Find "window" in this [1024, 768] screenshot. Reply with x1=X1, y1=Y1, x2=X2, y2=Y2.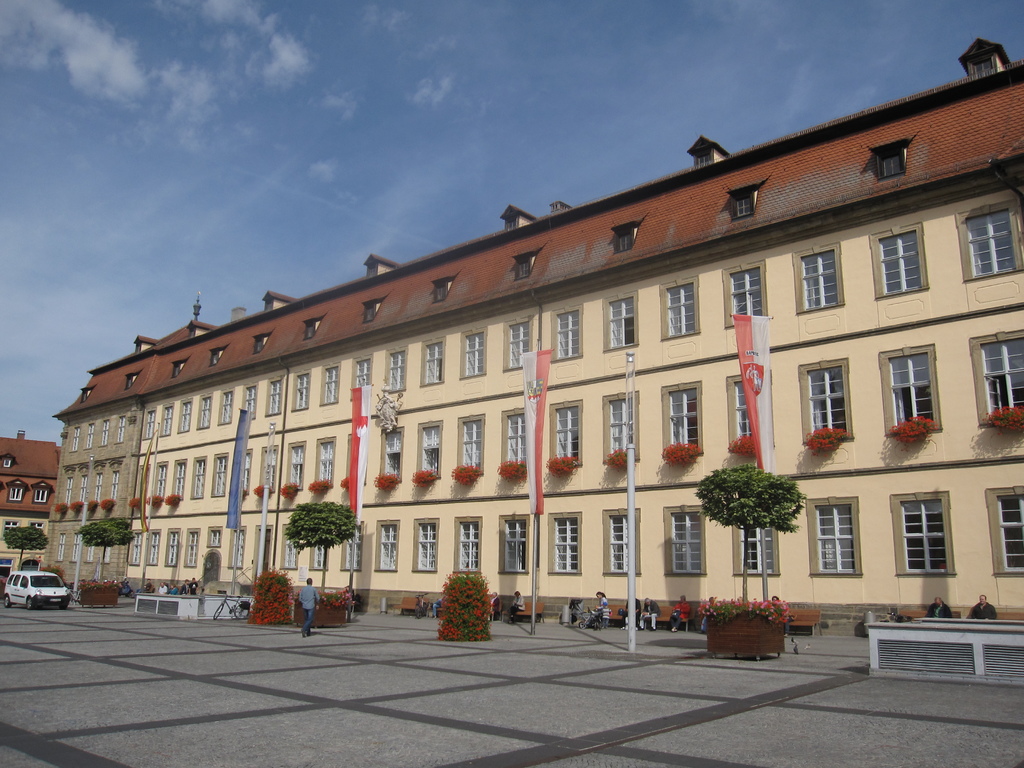
x1=0, y1=457, x2=10, y2=465.
